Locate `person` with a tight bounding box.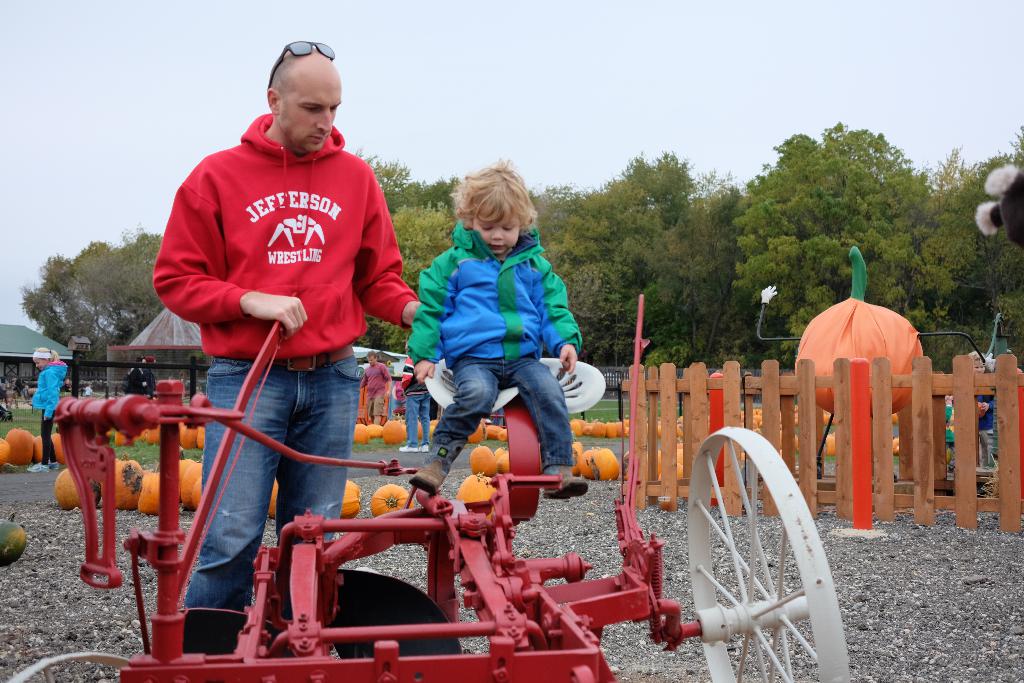
32, 343, 67, 470.
